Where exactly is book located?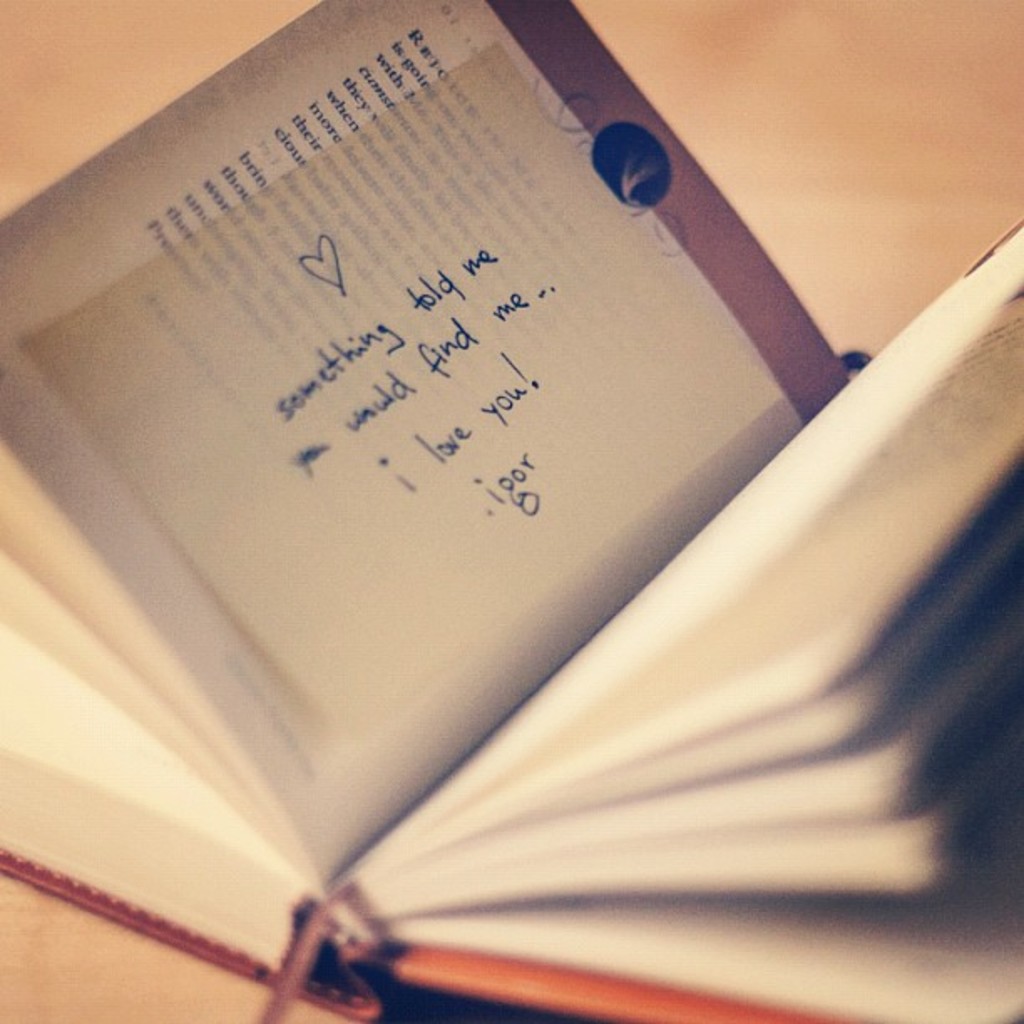
Its bounding box is 0:0:1022:1022.
